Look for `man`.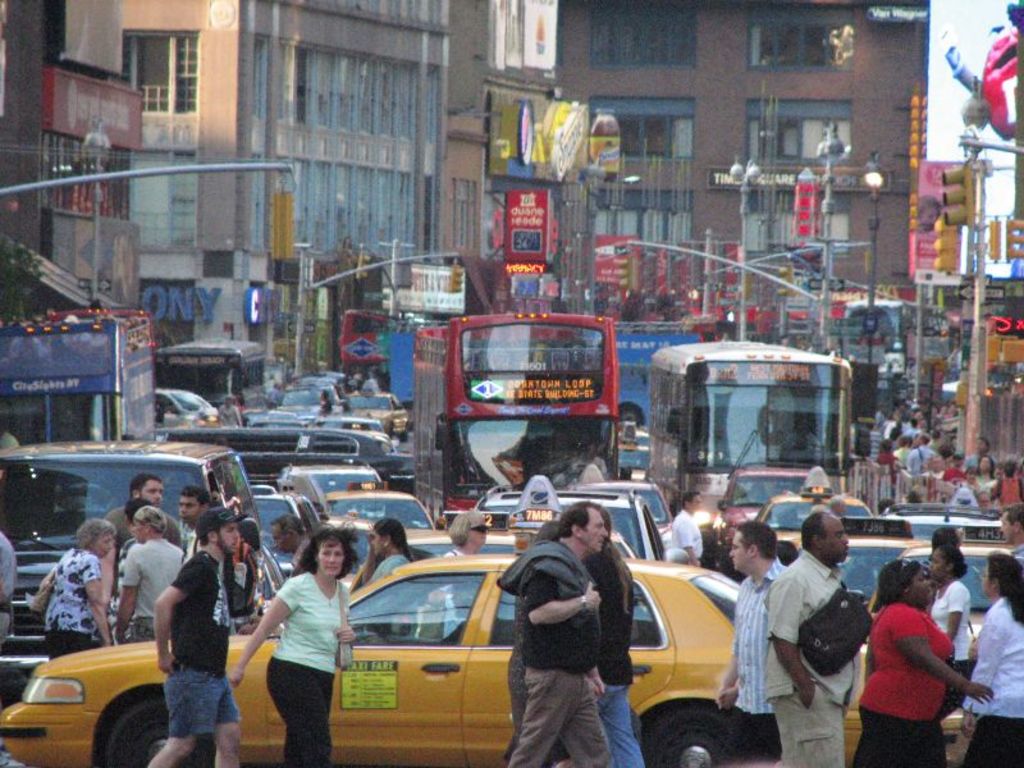
Found: crop(762, 526, 884, 741).
